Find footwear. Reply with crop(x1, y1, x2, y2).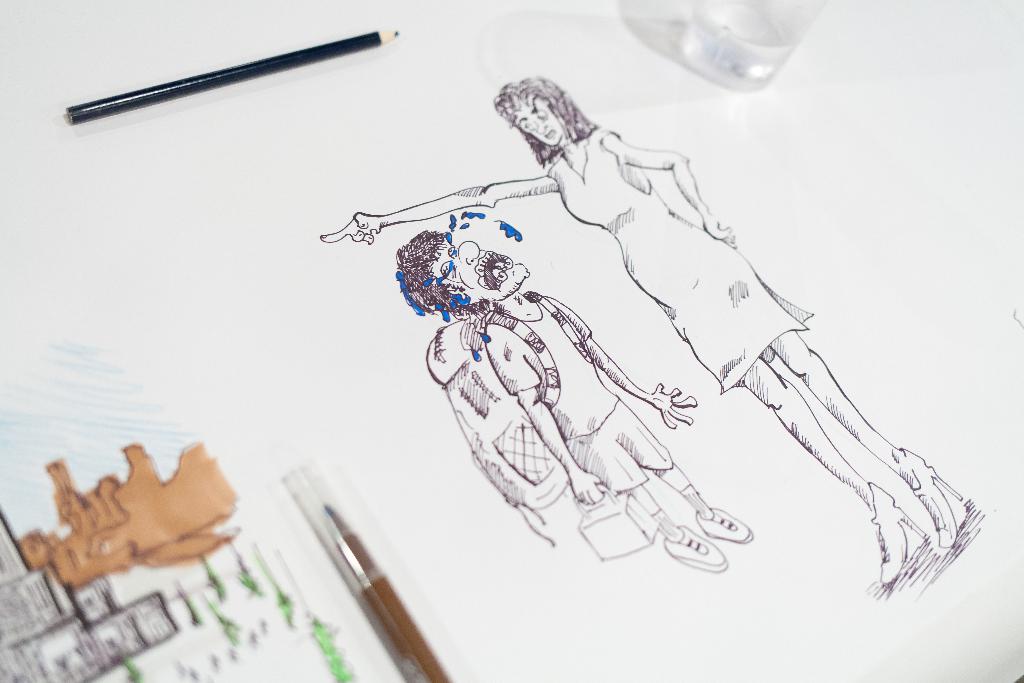
crop(660, 520, 726, 569).
